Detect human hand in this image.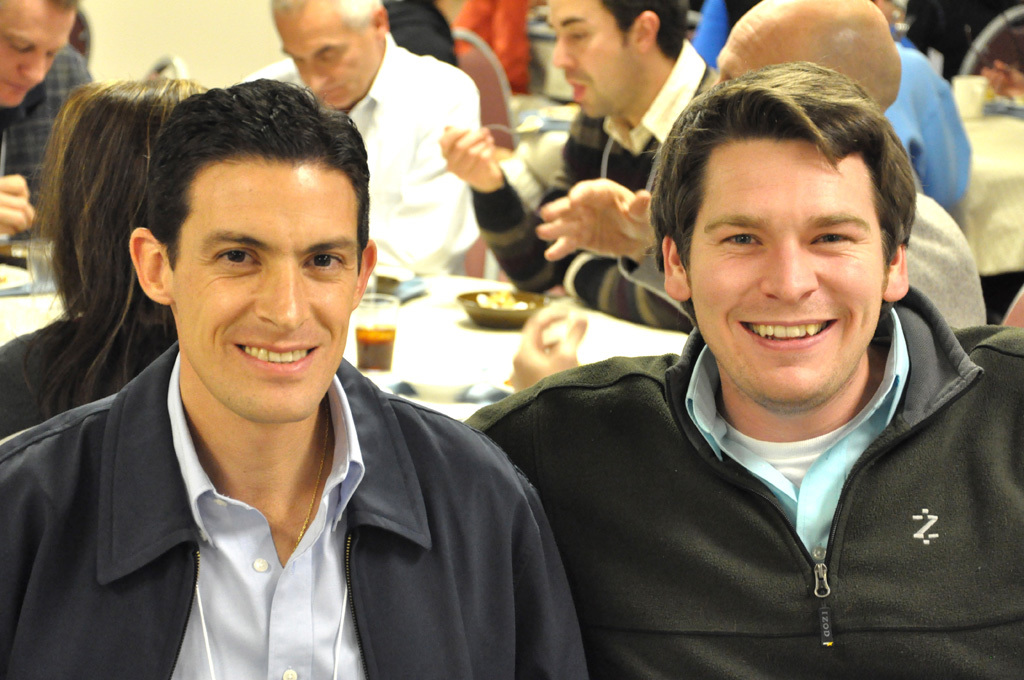
Detection: [435, 122, 507, 194].
